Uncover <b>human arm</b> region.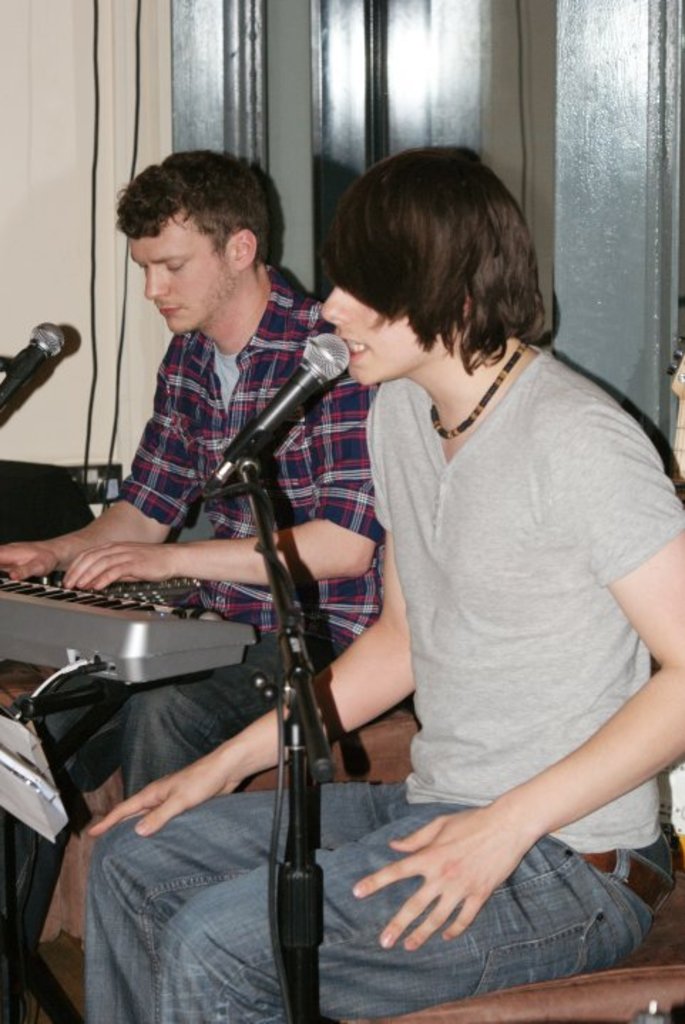
Uncovered: 350,393,684,951.
